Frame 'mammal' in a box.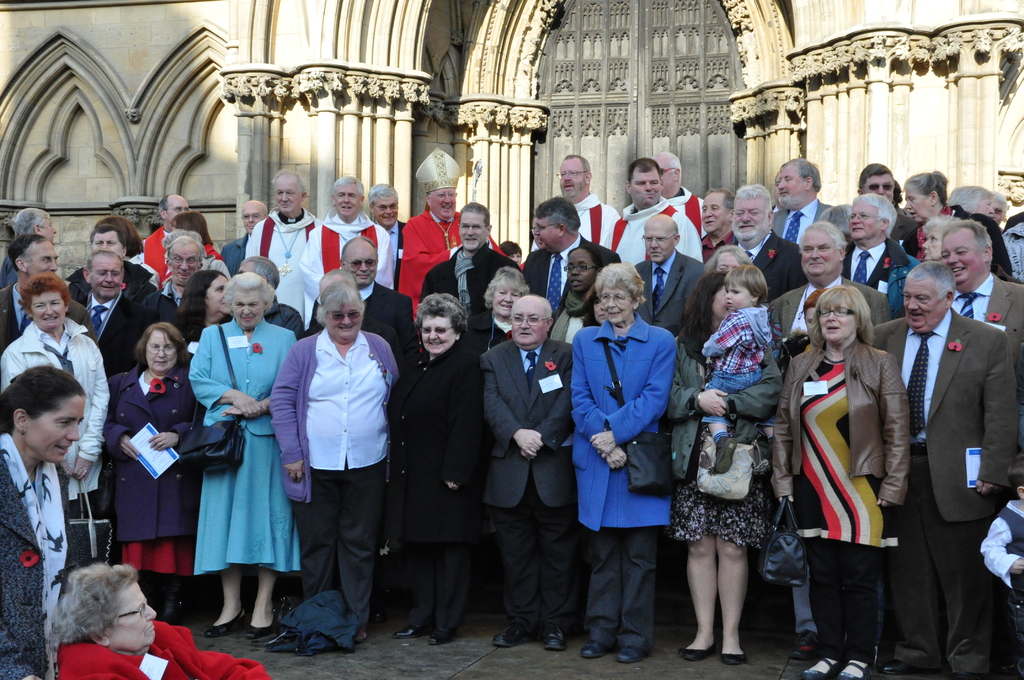
(left=245, top=164, right=346, bottom=314).
